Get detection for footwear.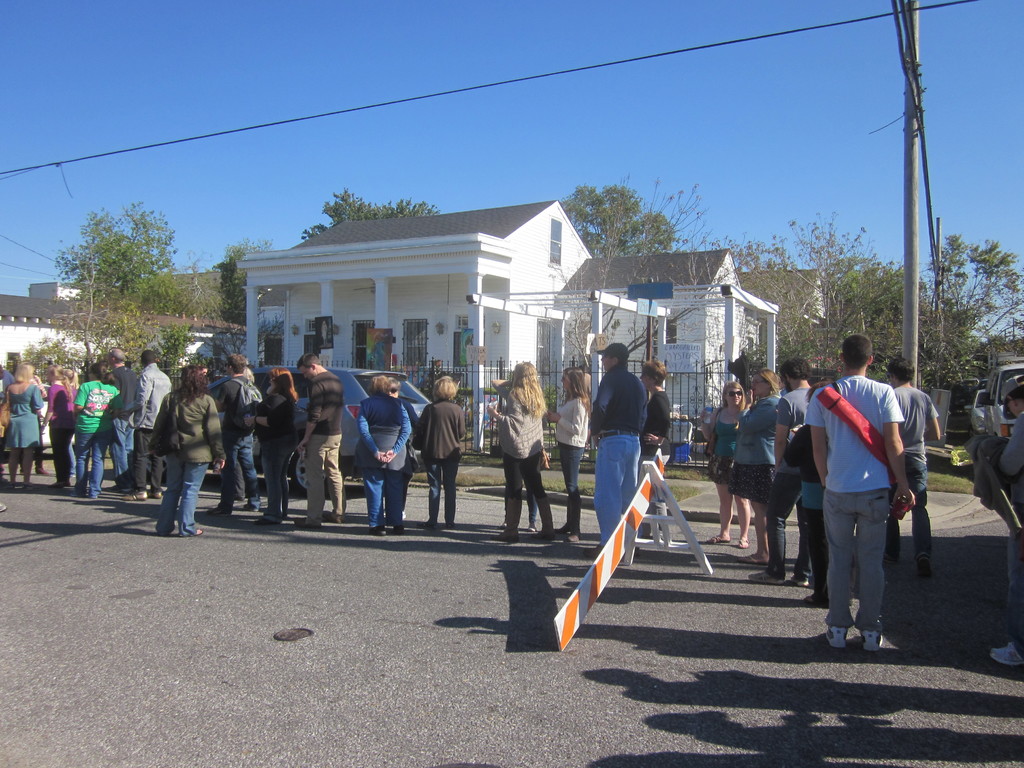
Detection: region(116, 488, 152, 506).
